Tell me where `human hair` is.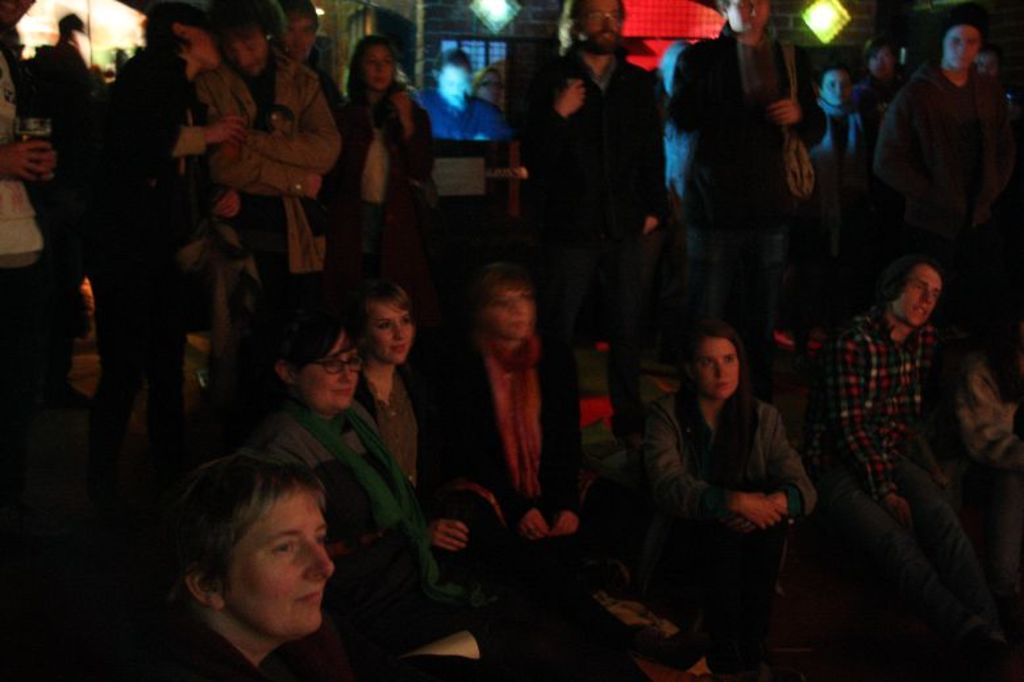
`human hair` is at [left=557, top=0, right=628, bottom=33].
